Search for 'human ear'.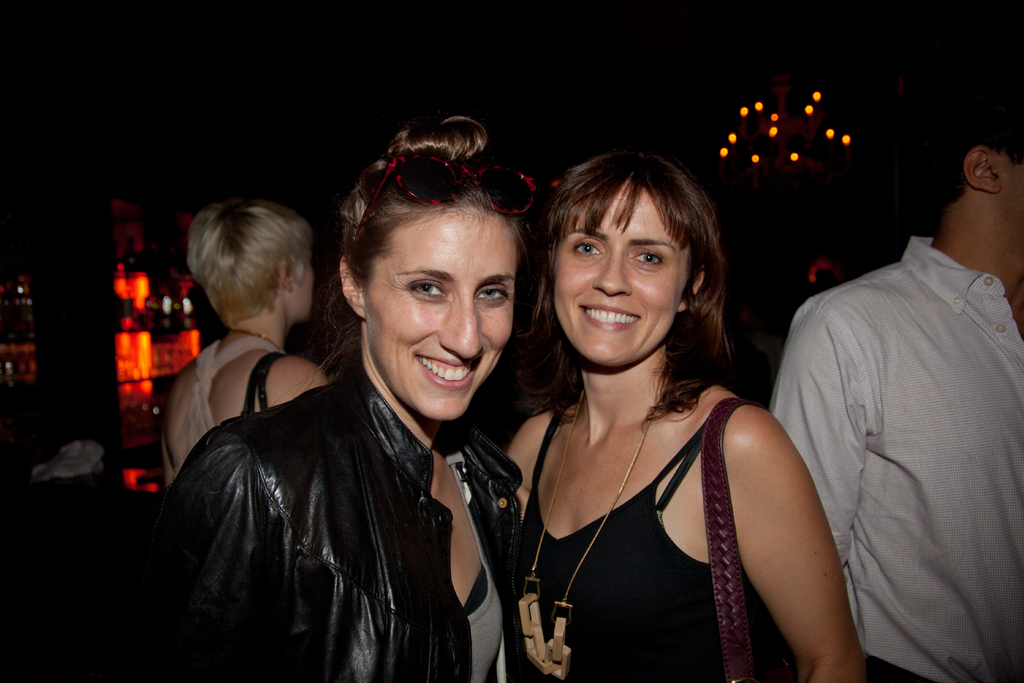
Found at BBox(278, 262, 294, 296).
